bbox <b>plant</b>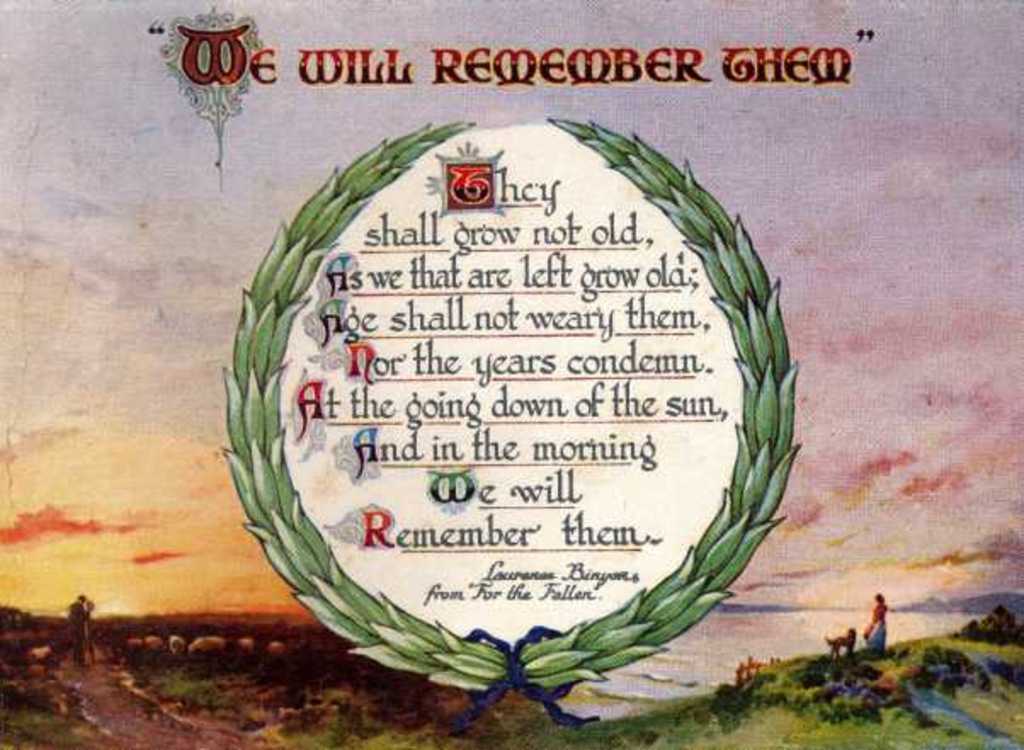
(left=0, top=571, right=1022, bottom=748)
